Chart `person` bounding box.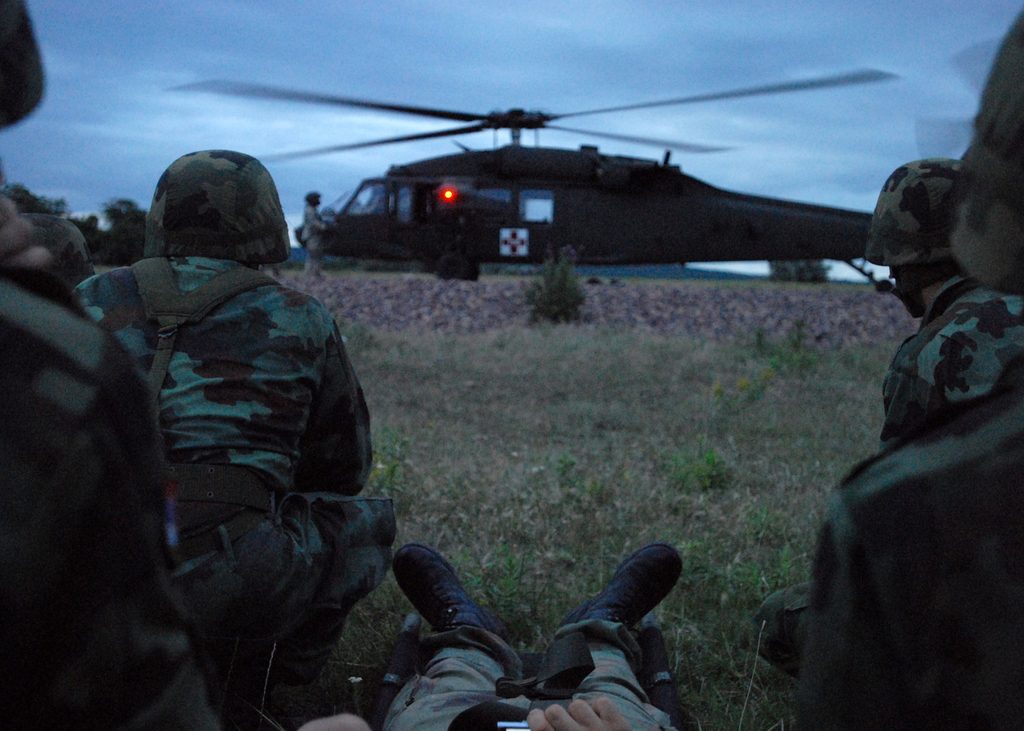
Charted: crop(874, 151, 1023, 445).
